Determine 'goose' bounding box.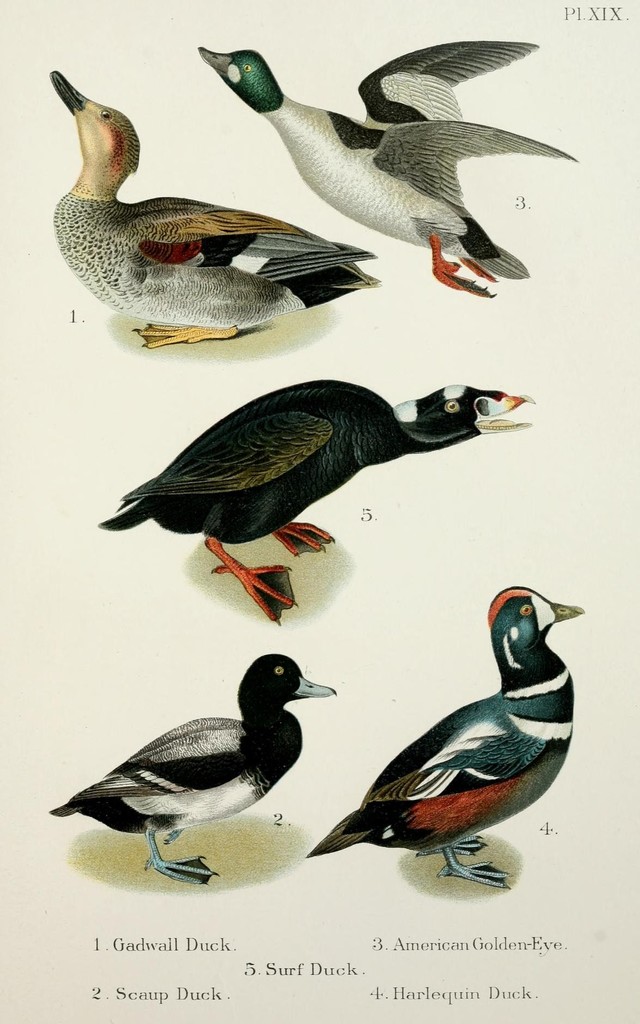
Determined: [78,380,548,625].
